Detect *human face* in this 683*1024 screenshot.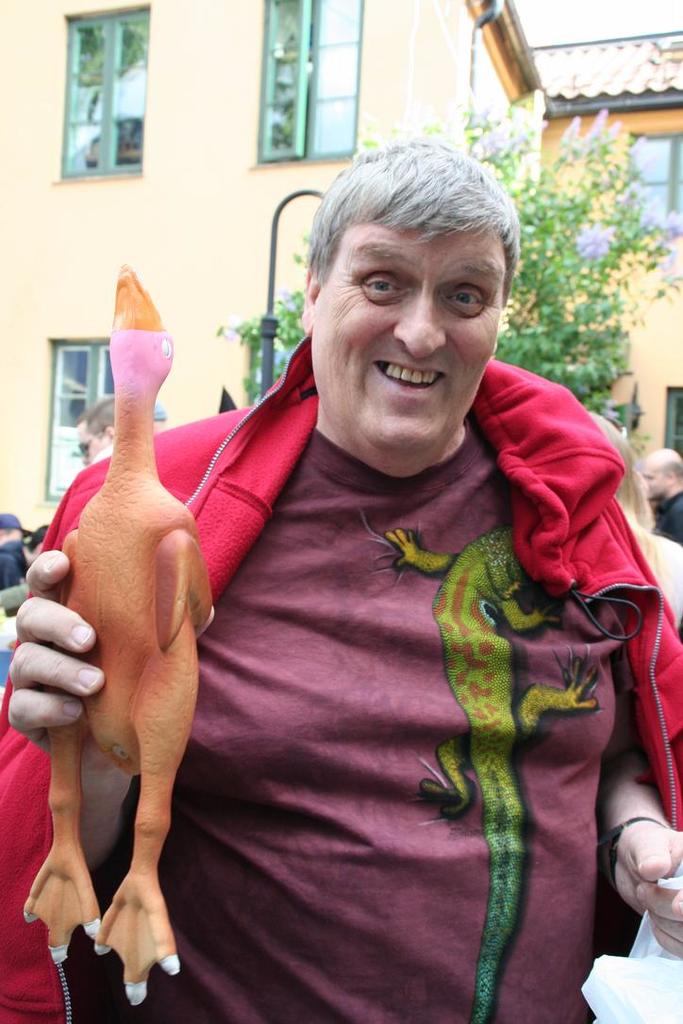
Detection: detection(315, 222, 509, 461).
